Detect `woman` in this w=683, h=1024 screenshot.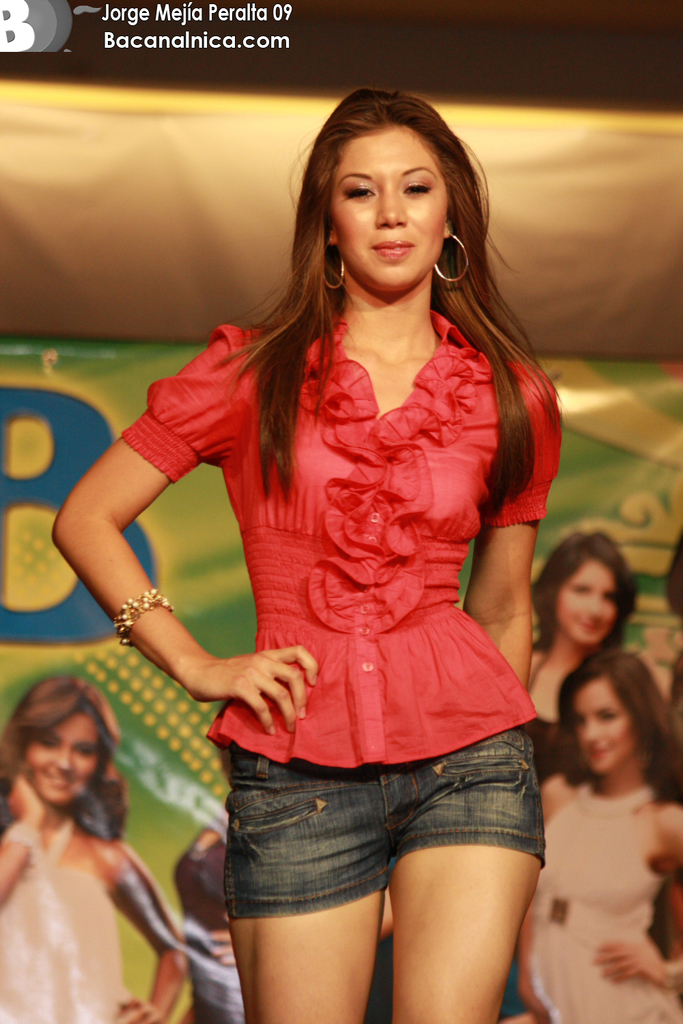
Detection: <region>505, 518, 644, 790</region>.
